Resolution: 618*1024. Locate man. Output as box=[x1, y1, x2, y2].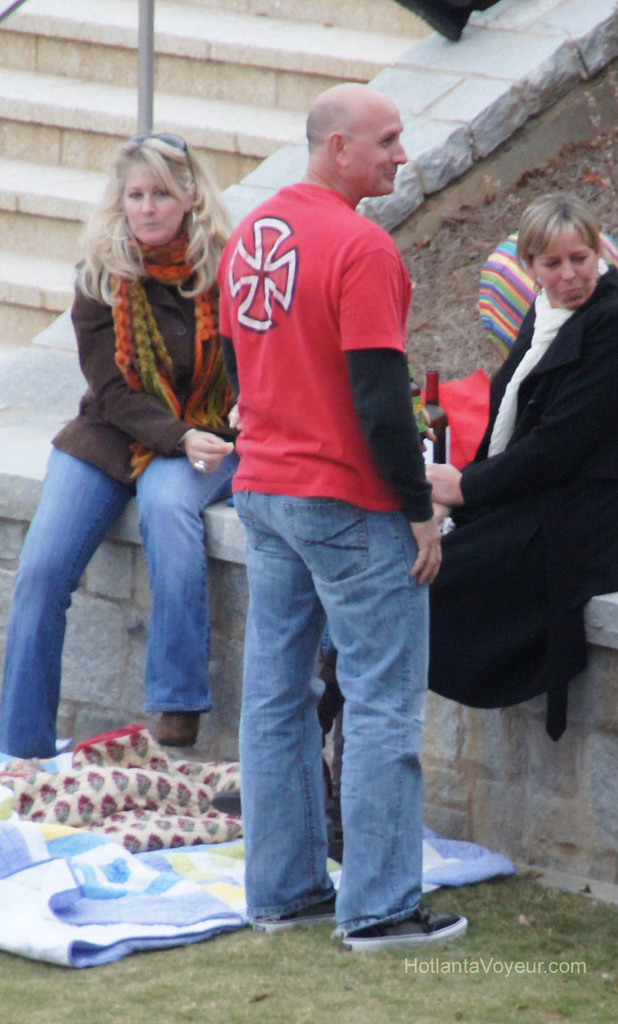
box=[199, 84, 454, 964].
